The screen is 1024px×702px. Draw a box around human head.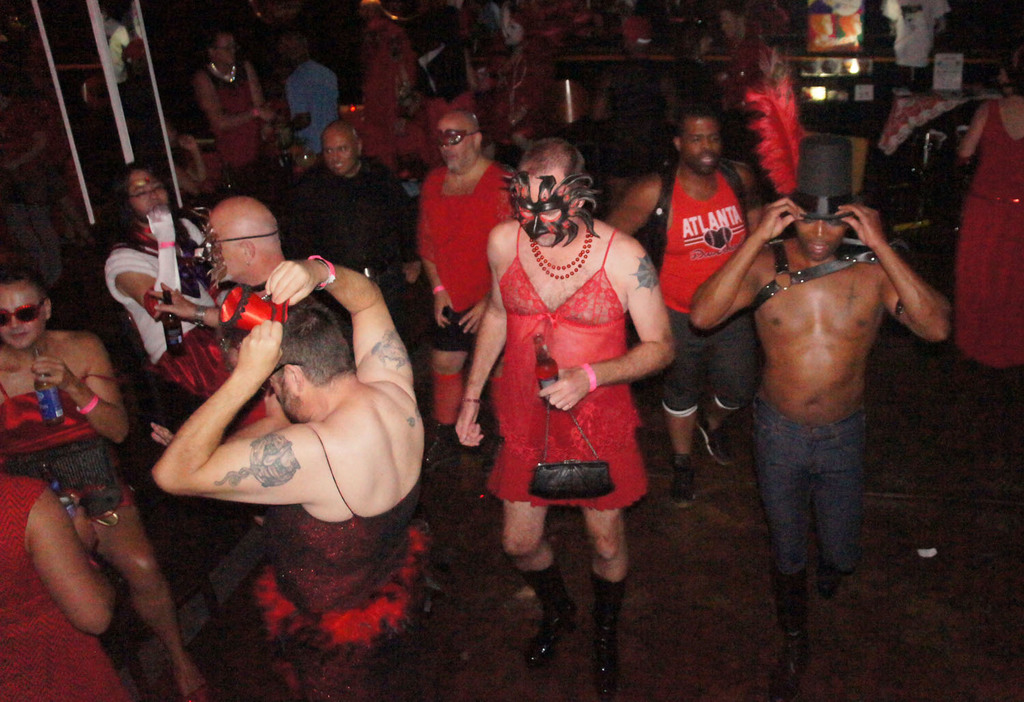
Rect(792, 214, 853, 263).
